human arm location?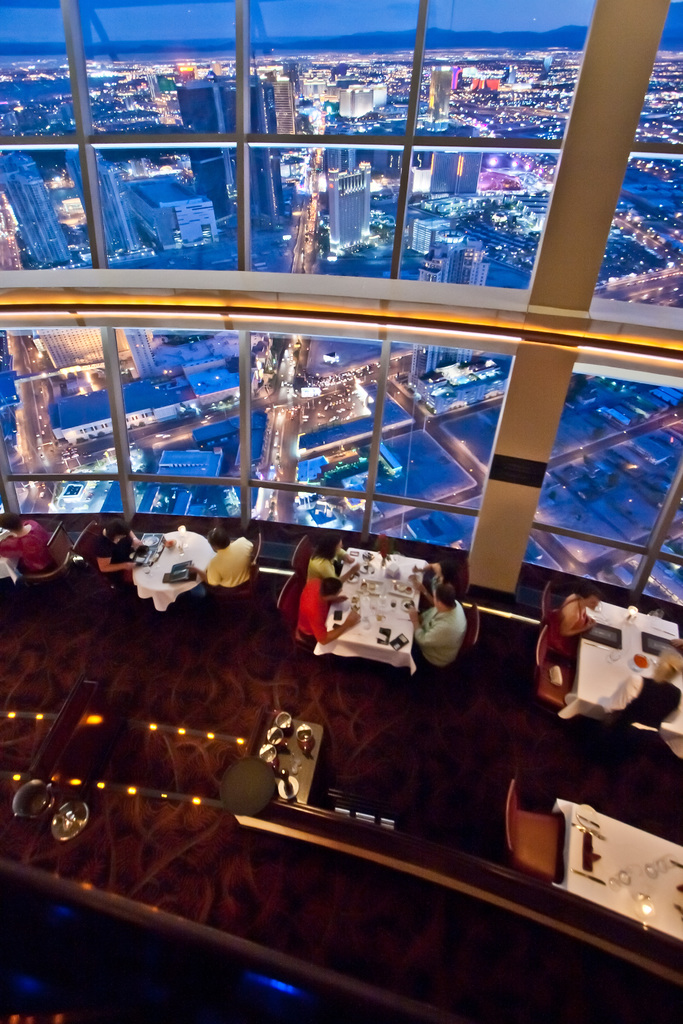
crop(408, 599, 461, 652)
